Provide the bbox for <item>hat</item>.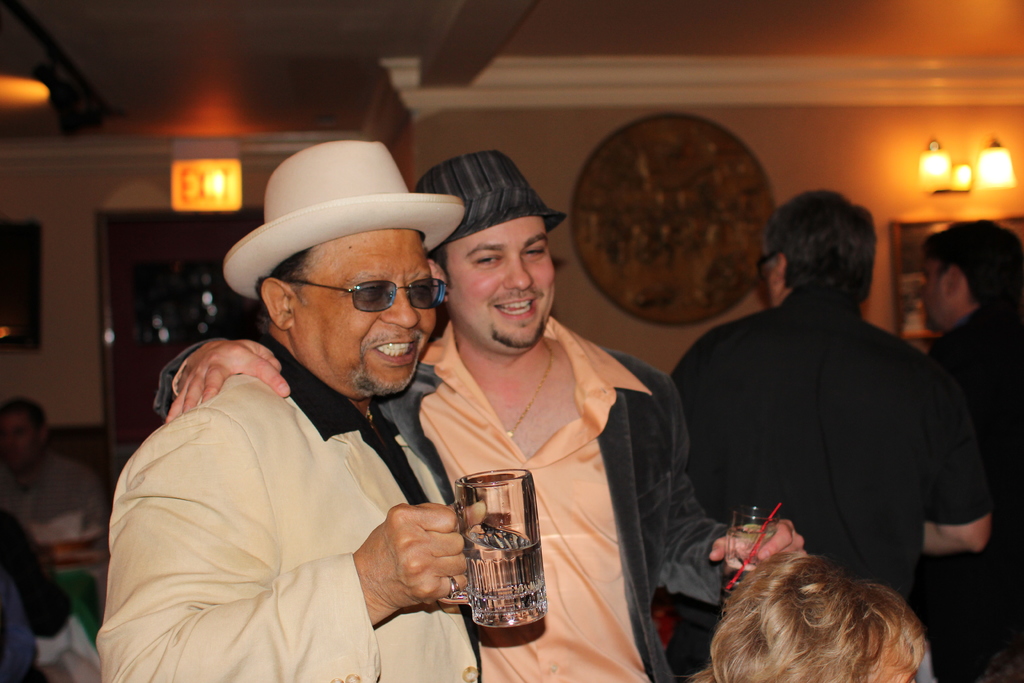
crop(219, 137, 467, 300).
